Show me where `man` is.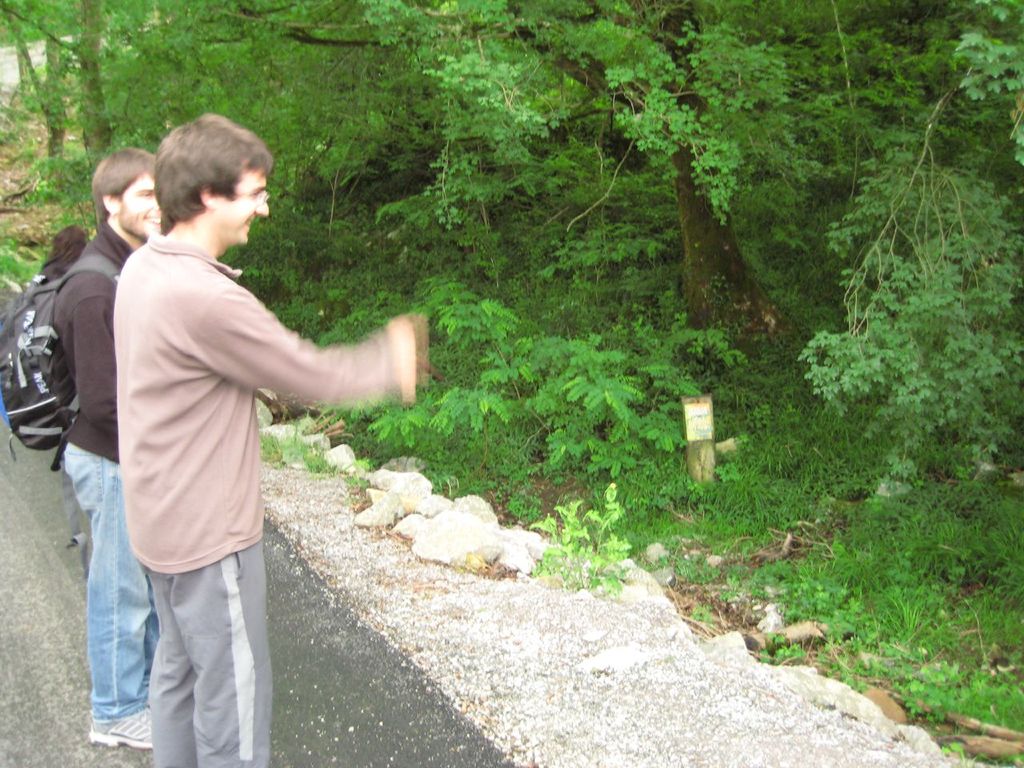
`man` is at [111,111,415,767].
